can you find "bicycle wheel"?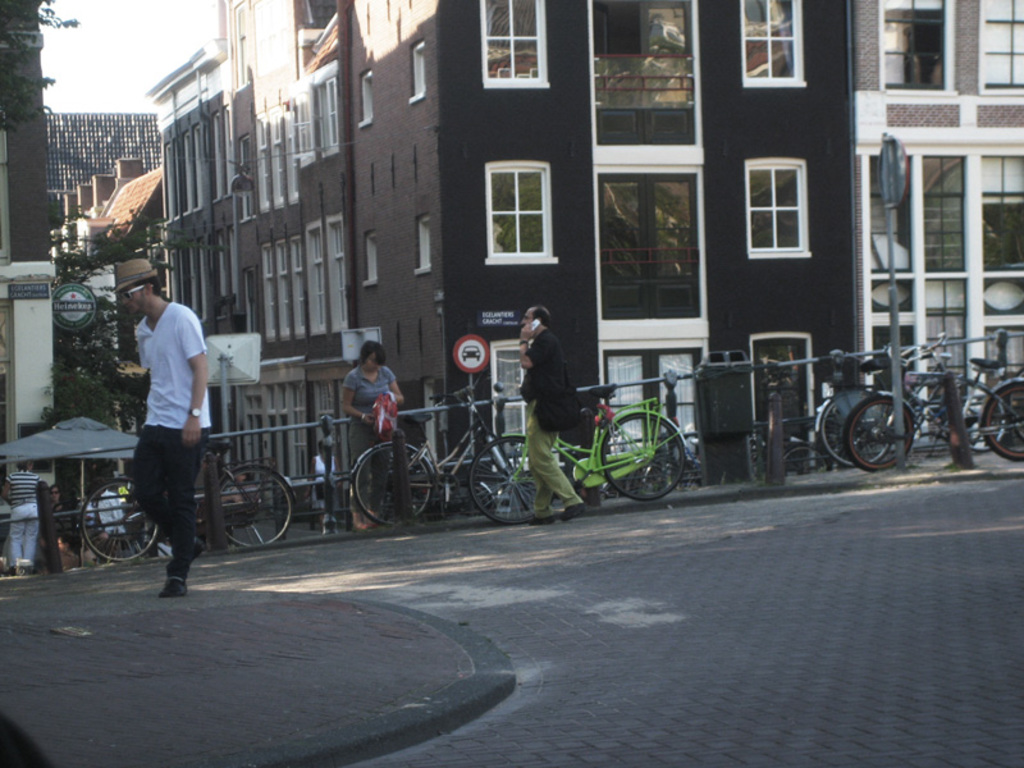
Yes, bounding box: [left=218, top=465, right=293, bottom=547].
